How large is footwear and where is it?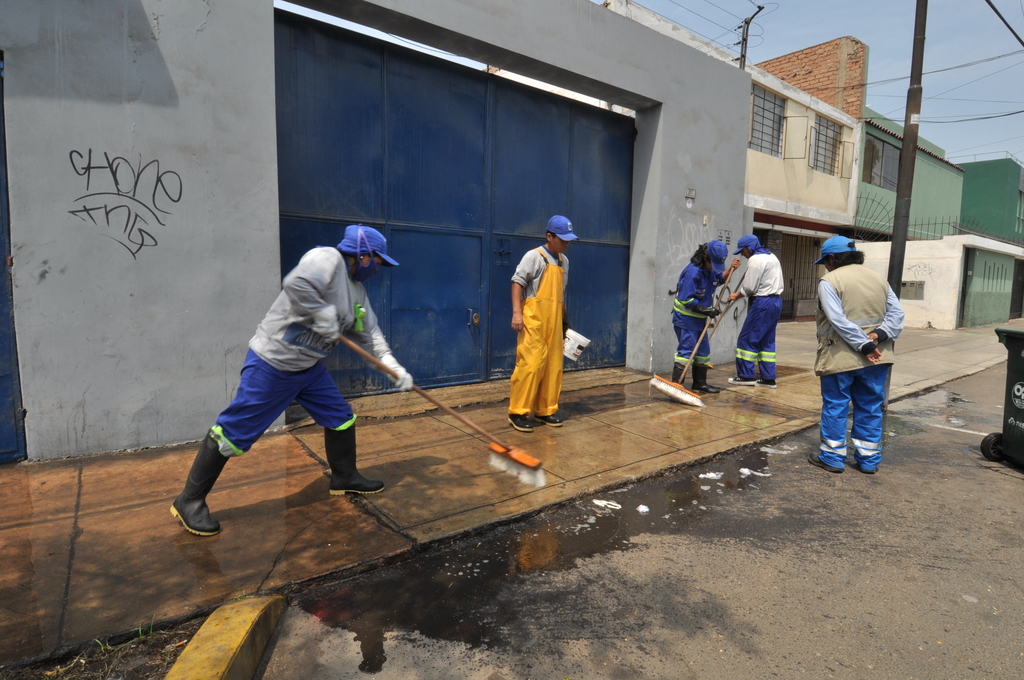
Bounding box: bbox(754, 374, 776, 386).
